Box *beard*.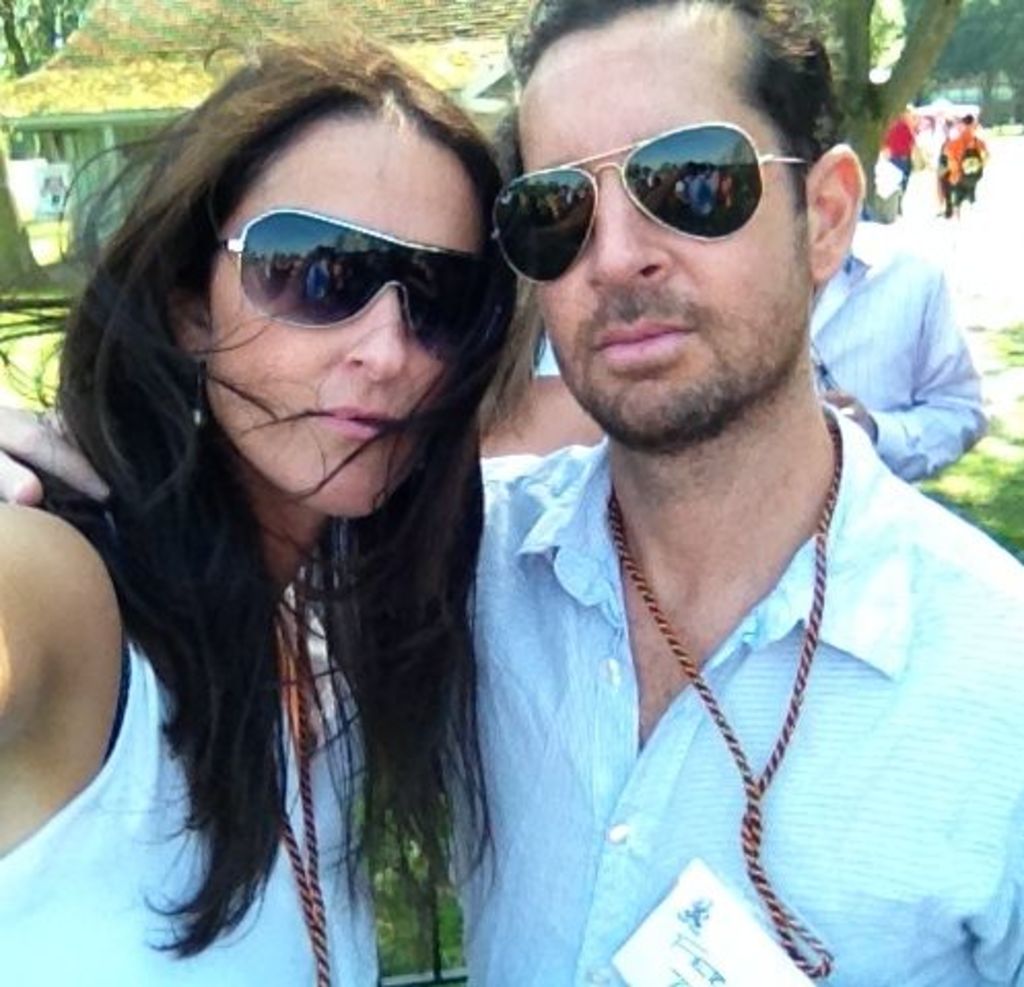
<box>552,220,812,460</box>.
